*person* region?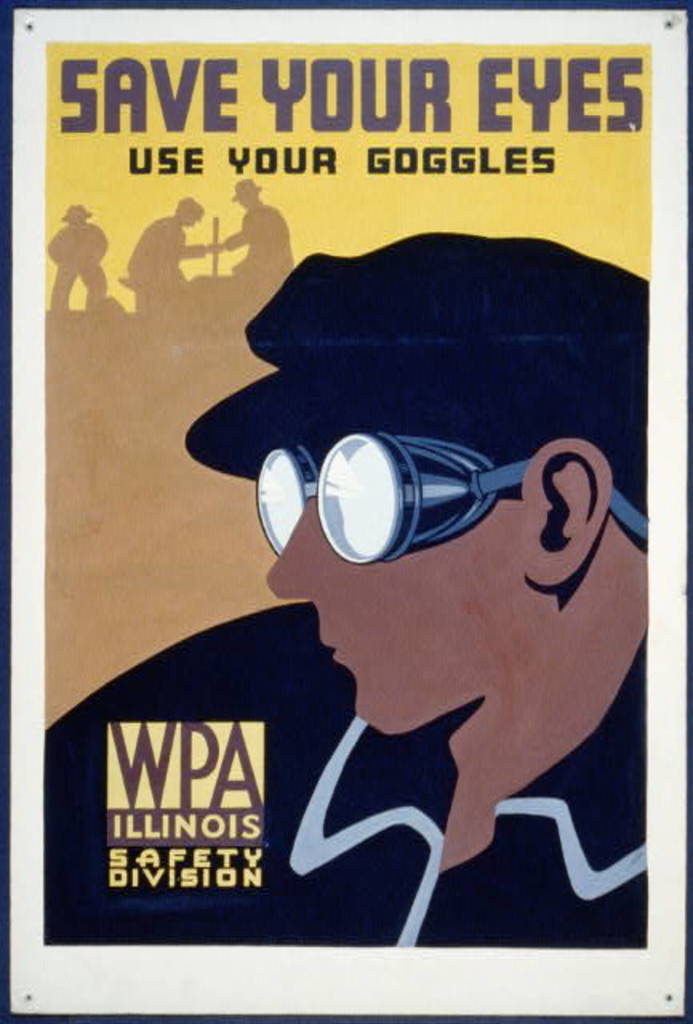
BBox(43, 205, 130, 320)
